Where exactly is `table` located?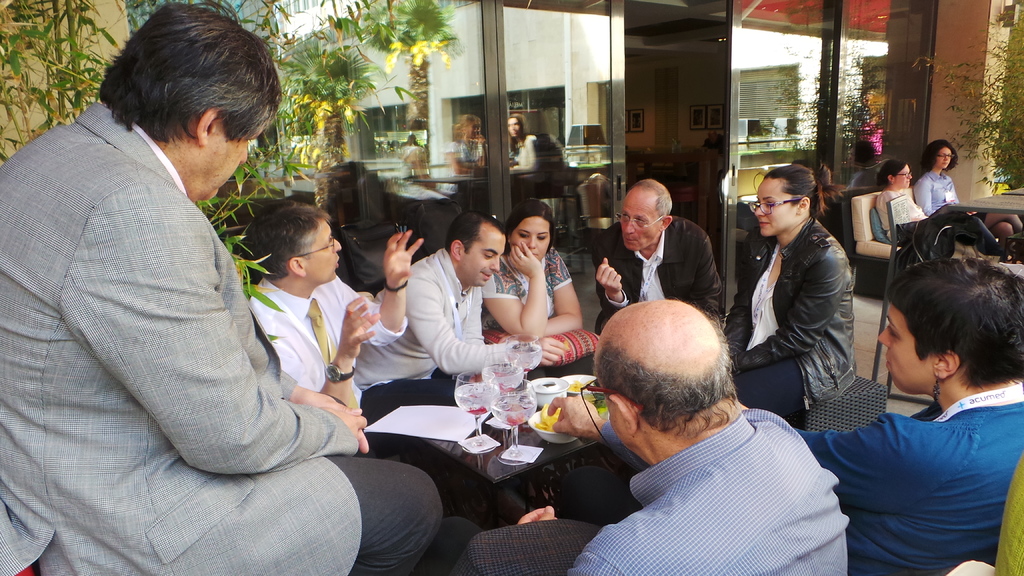
Its bounding box is [405, 167, 598, 207].
